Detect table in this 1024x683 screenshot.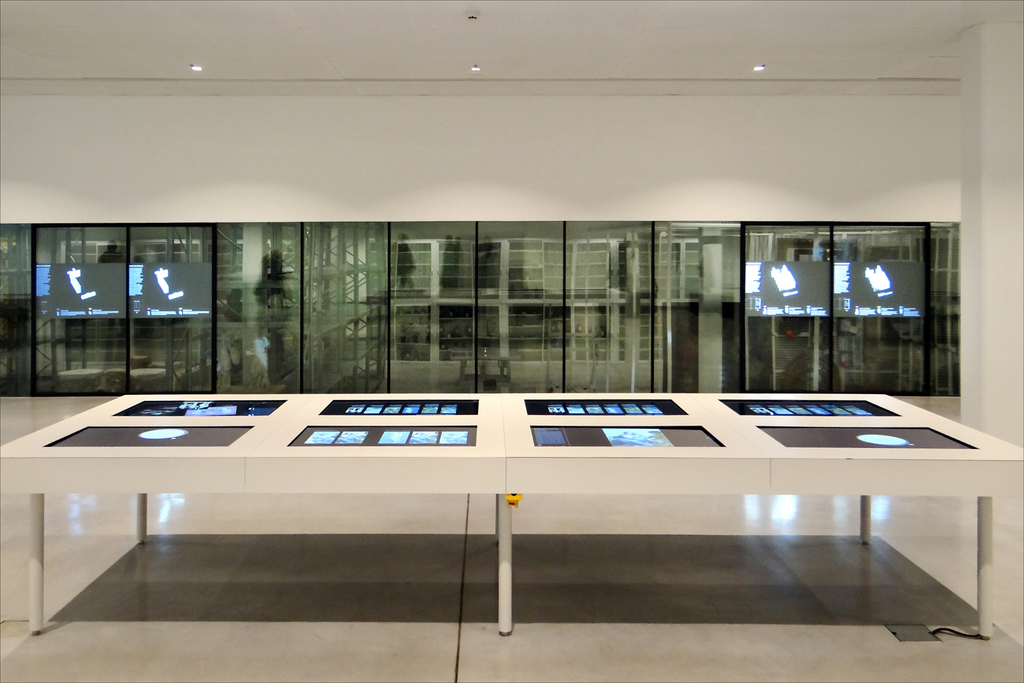
Detection: 0 388 1023 638.
